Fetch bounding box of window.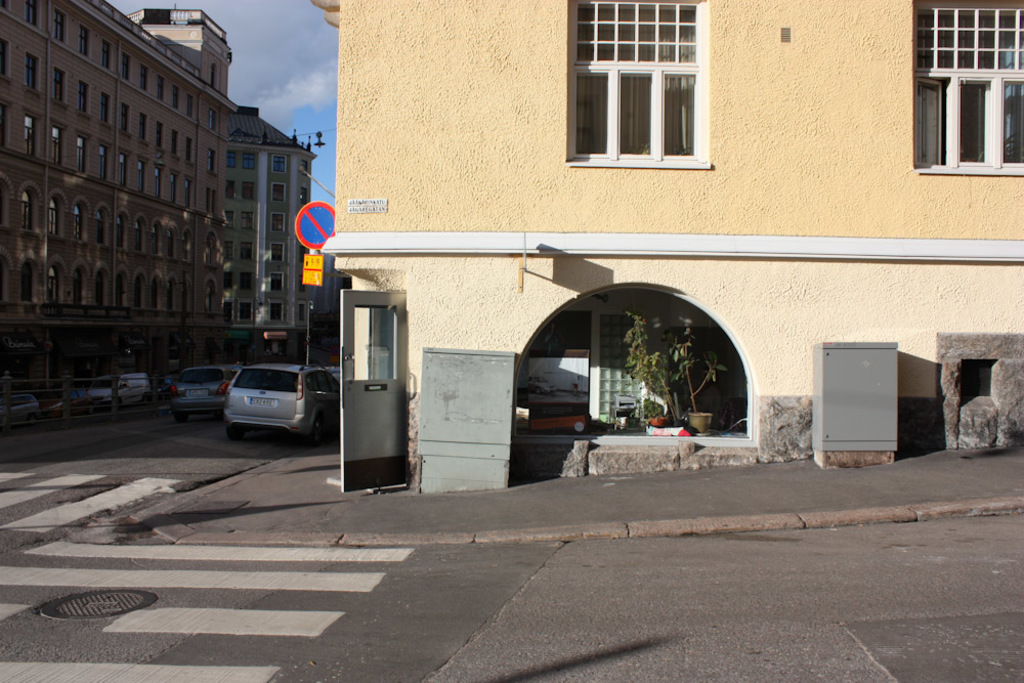
Bbox: (124, 216, 146, 252).
